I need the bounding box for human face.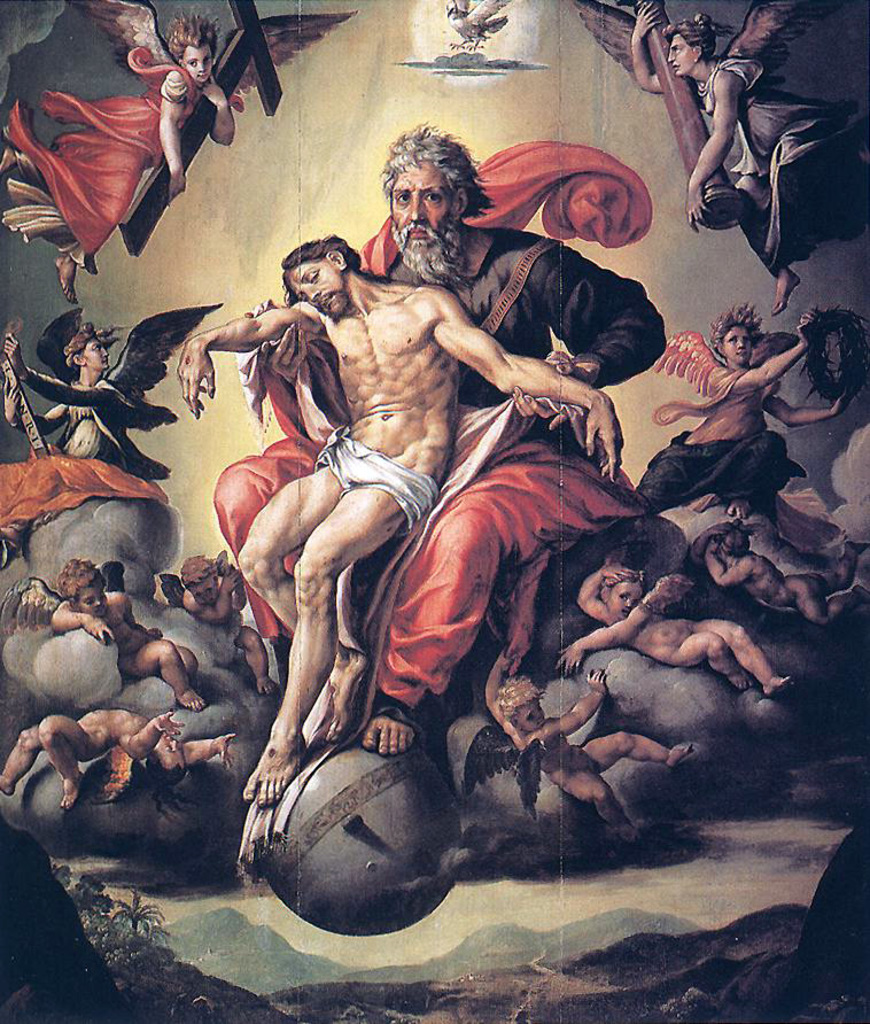
Here it is: box=[391, 156, 459, 259].
